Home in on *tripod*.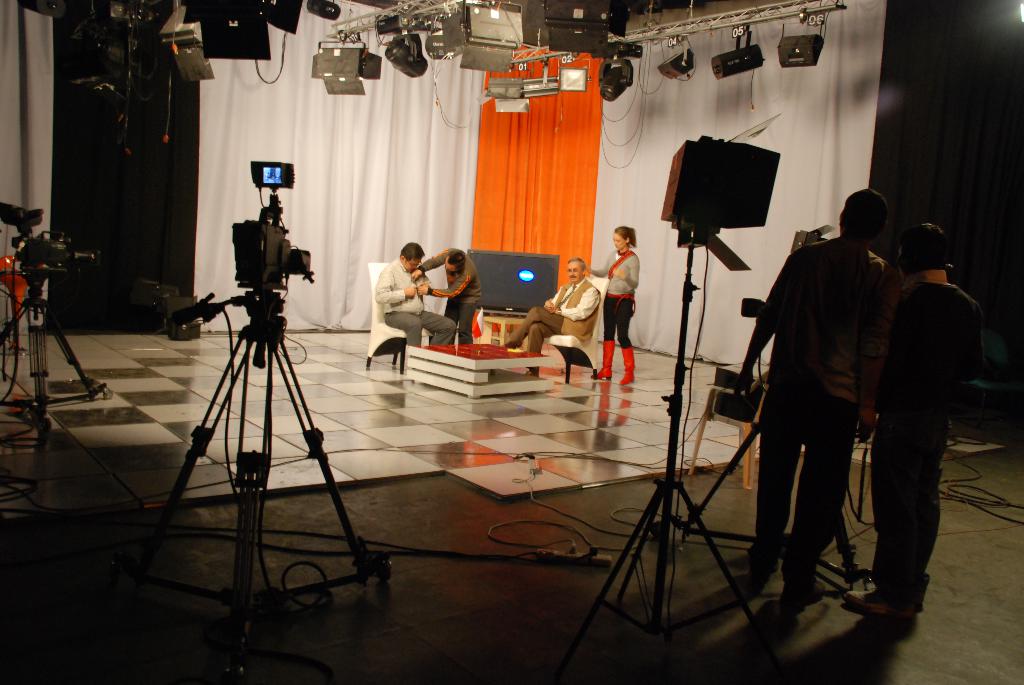
Homed in at rect(676, 405, 871, 592).
